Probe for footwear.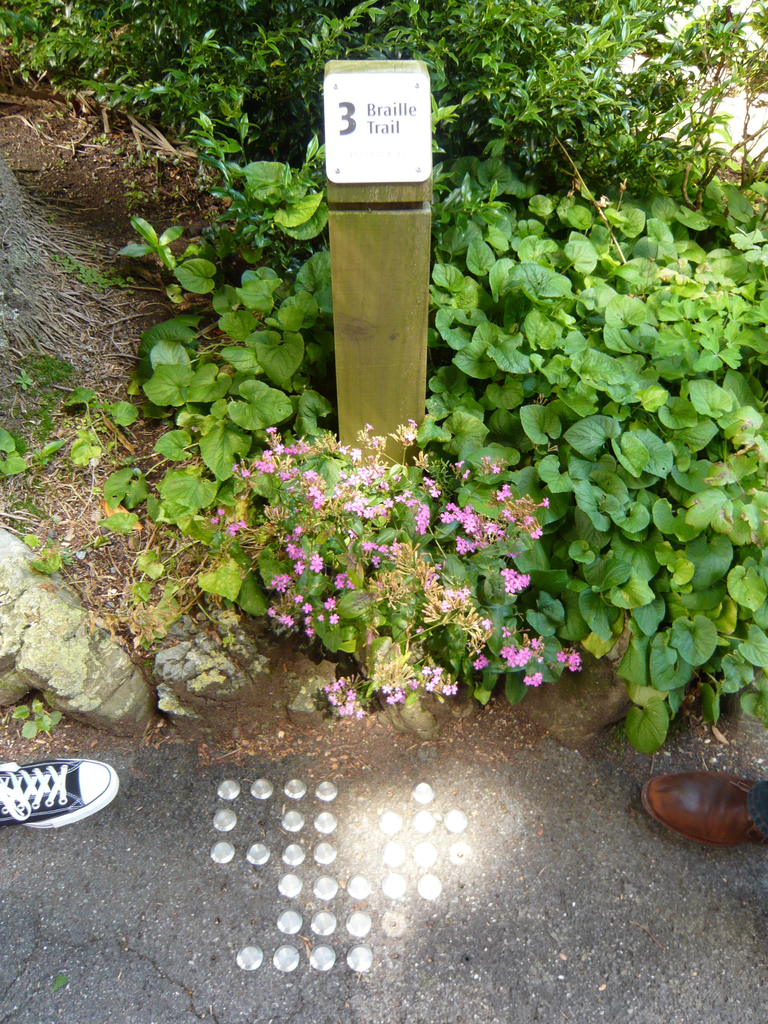
Probe result: box(638, 767, 767, 848).
